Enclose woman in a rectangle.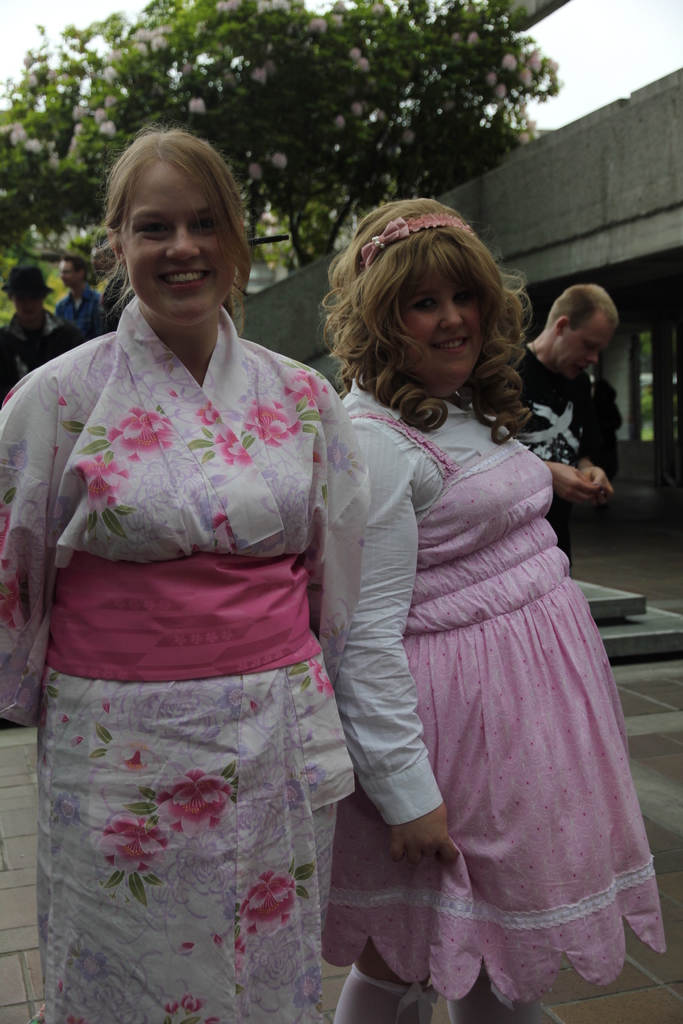
18 131 386 1007.
